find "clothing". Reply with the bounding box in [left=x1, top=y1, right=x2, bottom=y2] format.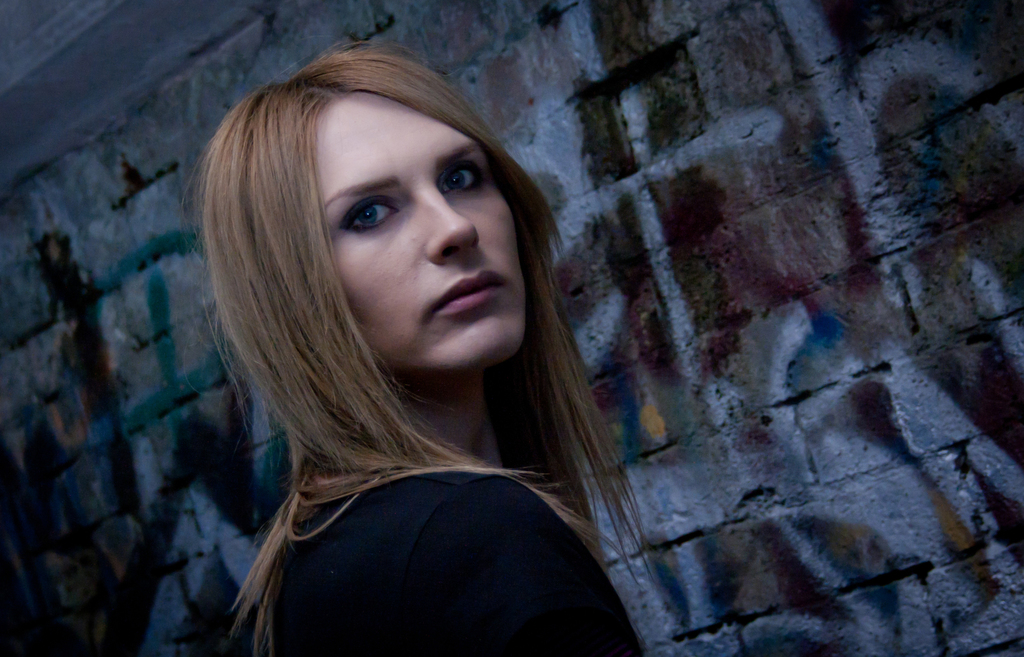
[left=264, top=463, right=647, bottom=656].
